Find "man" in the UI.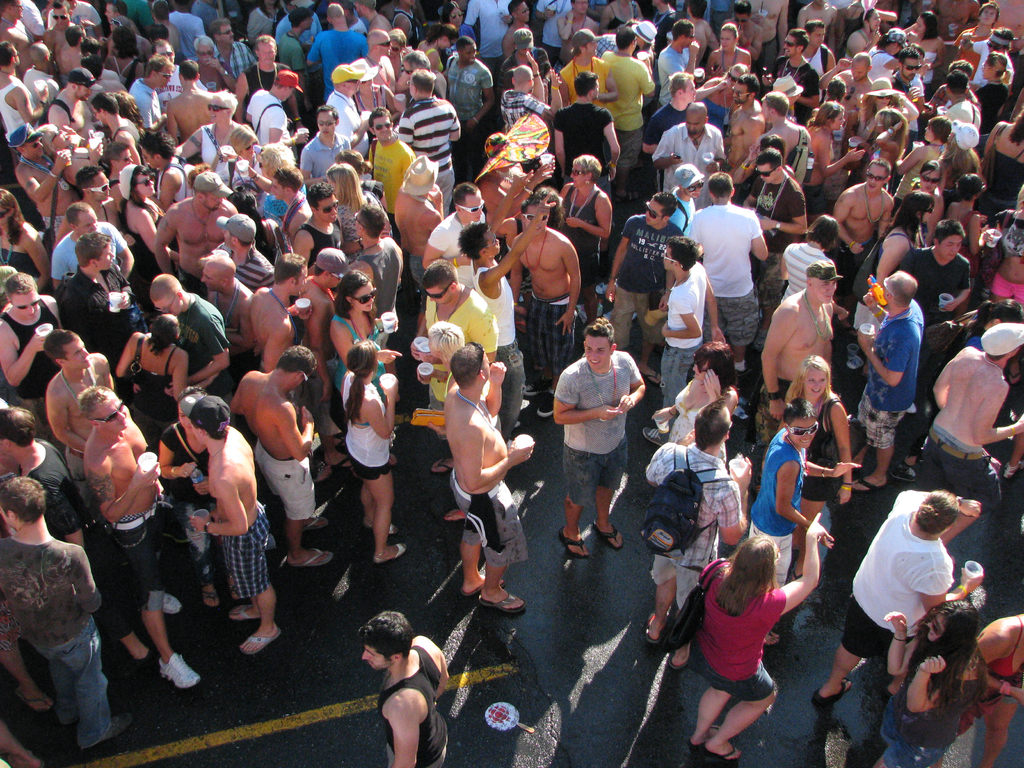
UI element at BBox(933, 320, 1023, 533).
